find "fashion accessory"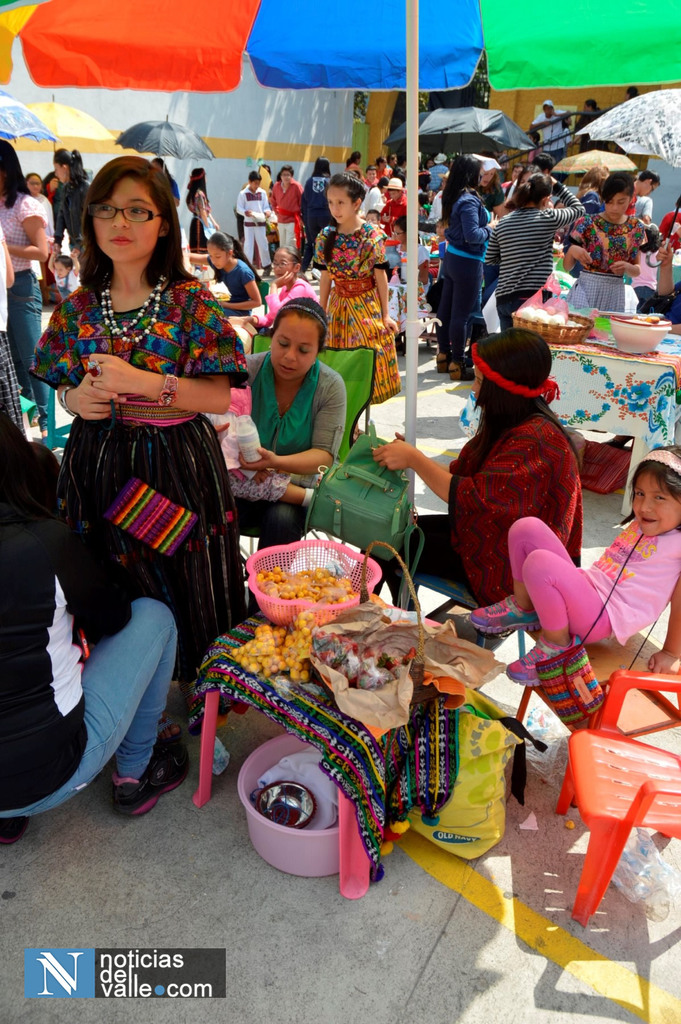
Rect(472, 323, 557, 406)
